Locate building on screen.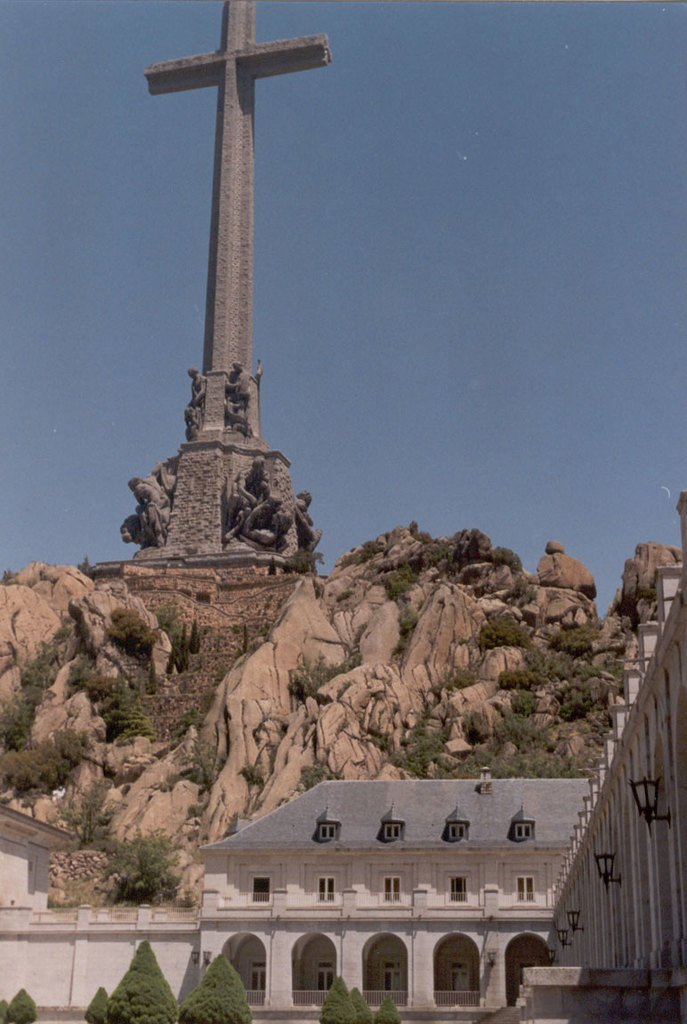
On screen at locate(199, 770, 587, 1023).
